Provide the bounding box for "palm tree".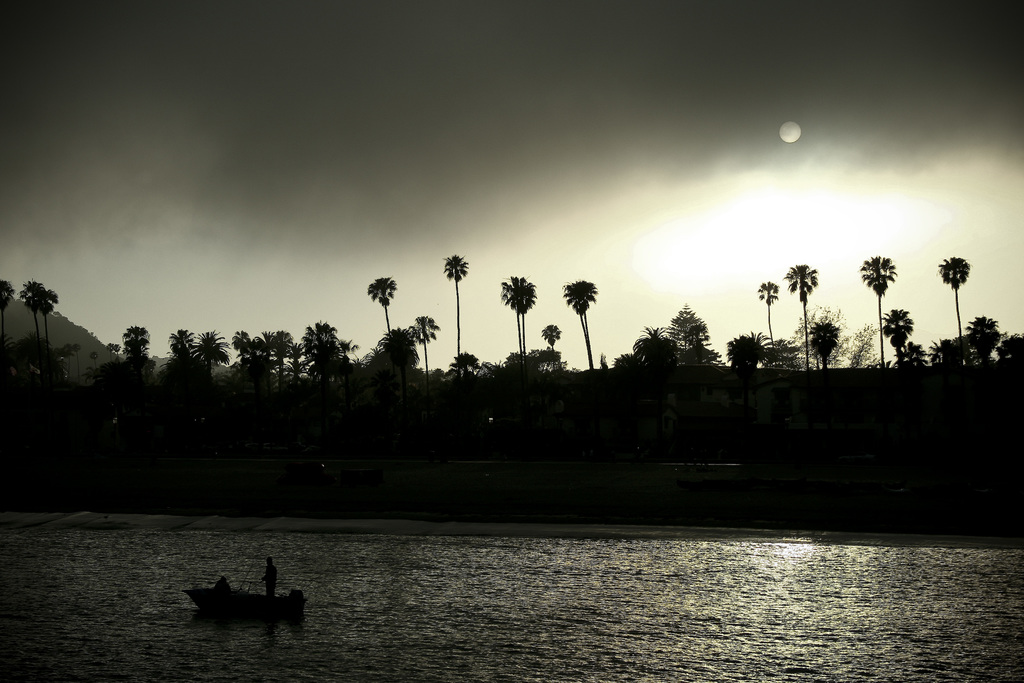
x1=28 y1=274 x2=49 y2=330.
